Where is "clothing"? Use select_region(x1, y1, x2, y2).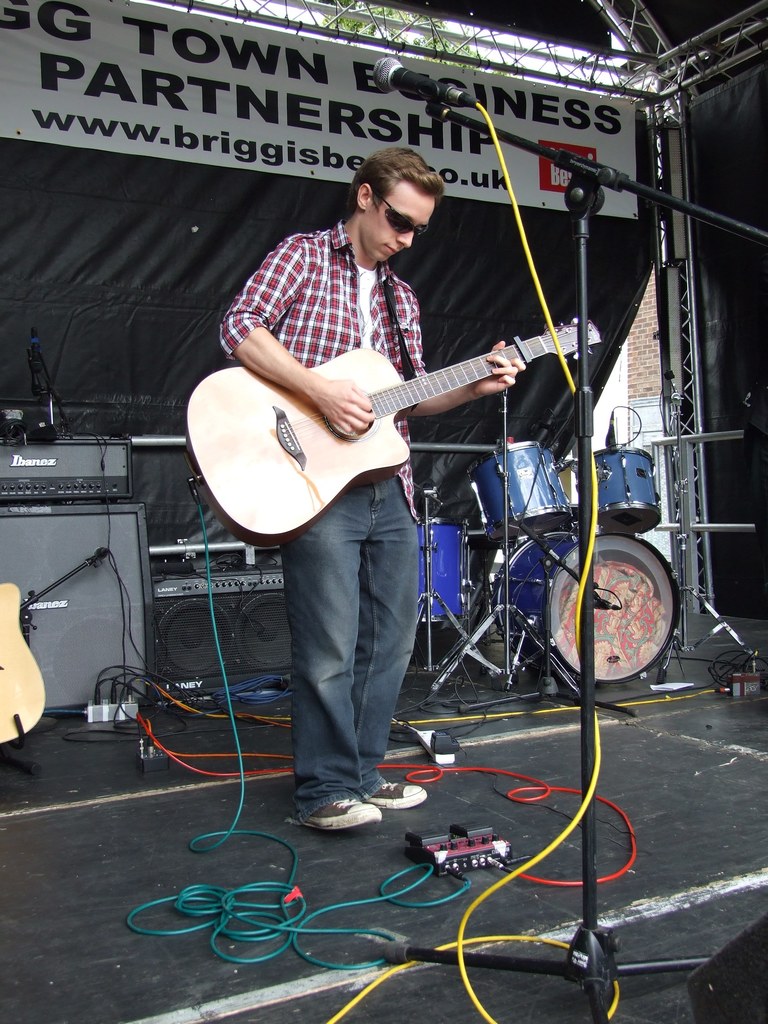
select_region(233, 241, 505, 744).
